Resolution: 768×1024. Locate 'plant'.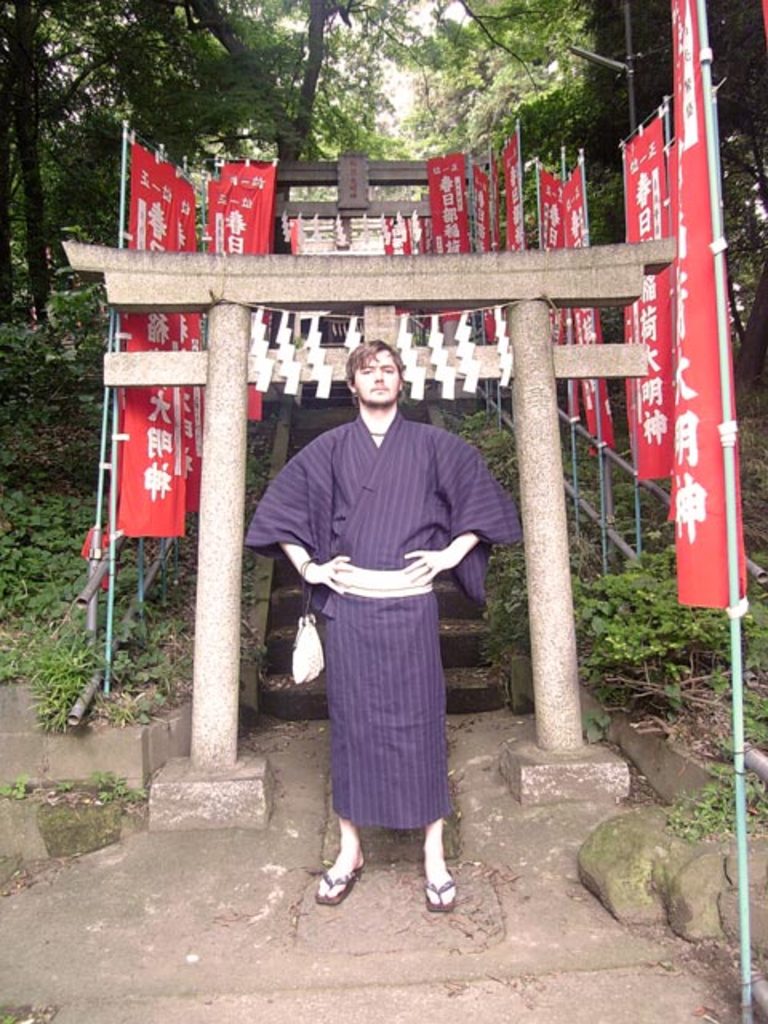
box=[0, 750, 144, 842].
